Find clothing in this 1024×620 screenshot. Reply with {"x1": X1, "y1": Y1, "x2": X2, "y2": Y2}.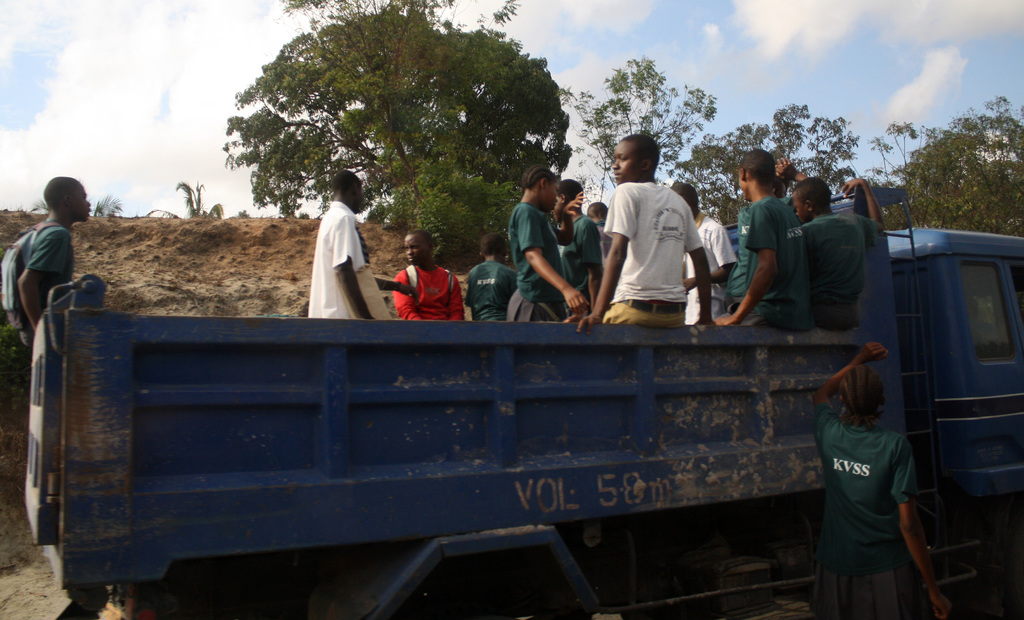
{"x1": 595, "y1": 306, "x2": 686, "y2": 327}.
